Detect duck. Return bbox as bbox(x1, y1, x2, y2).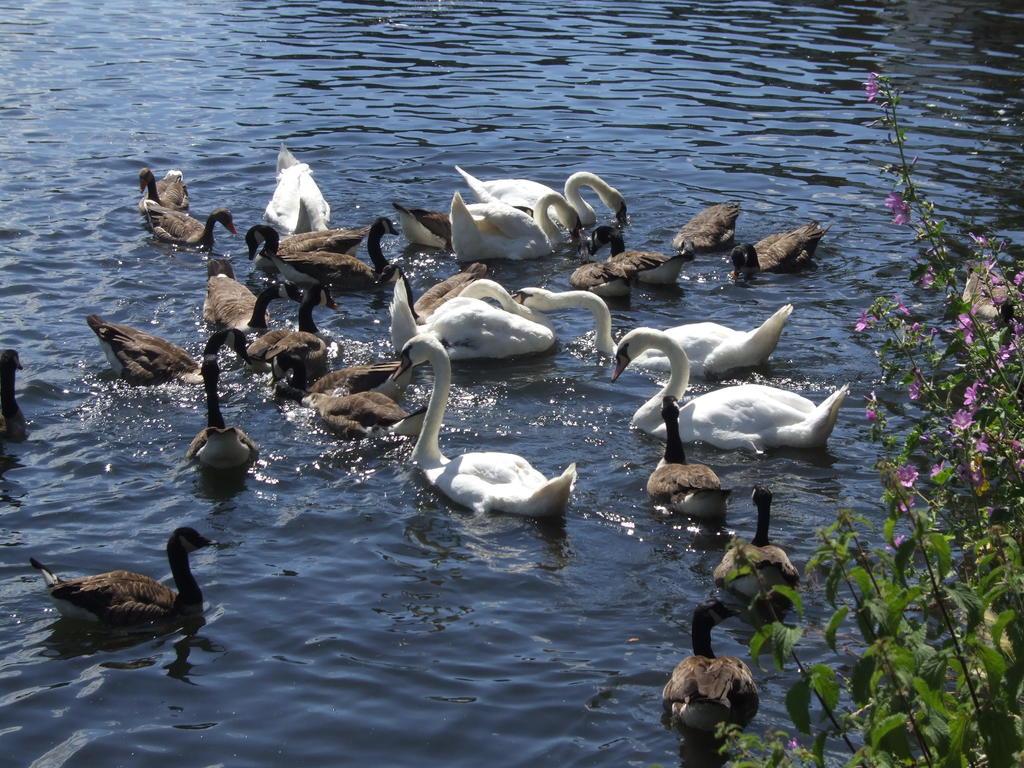
bbox(612, 321, 848, 451).
